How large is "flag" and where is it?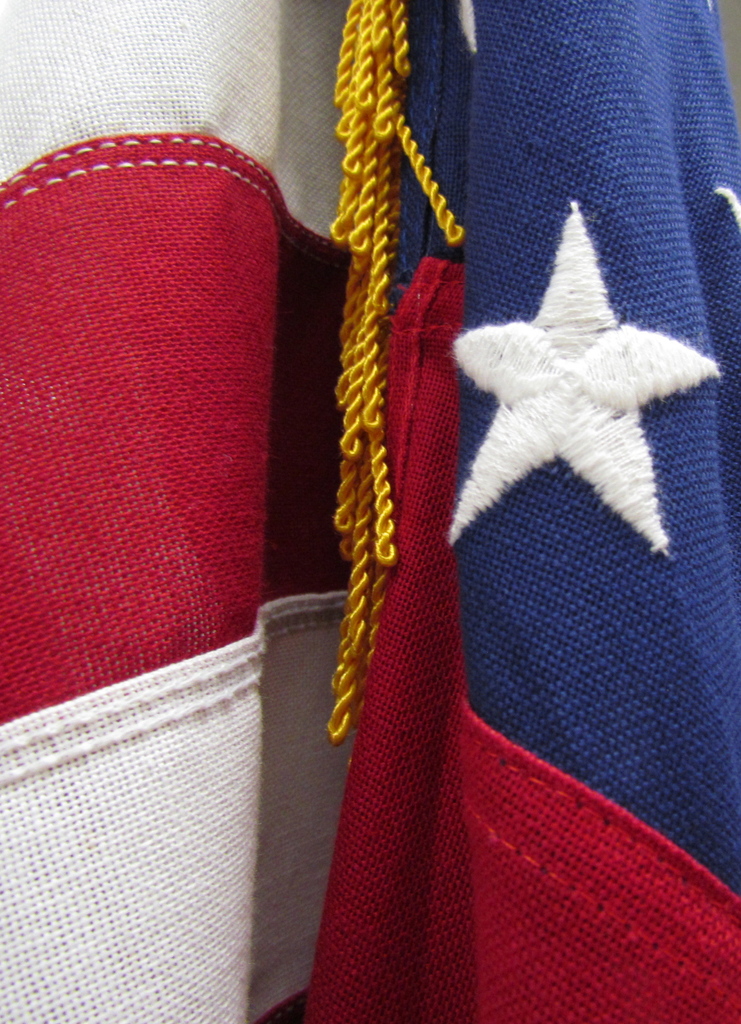
Bounding box: 0,0,740,1023.
